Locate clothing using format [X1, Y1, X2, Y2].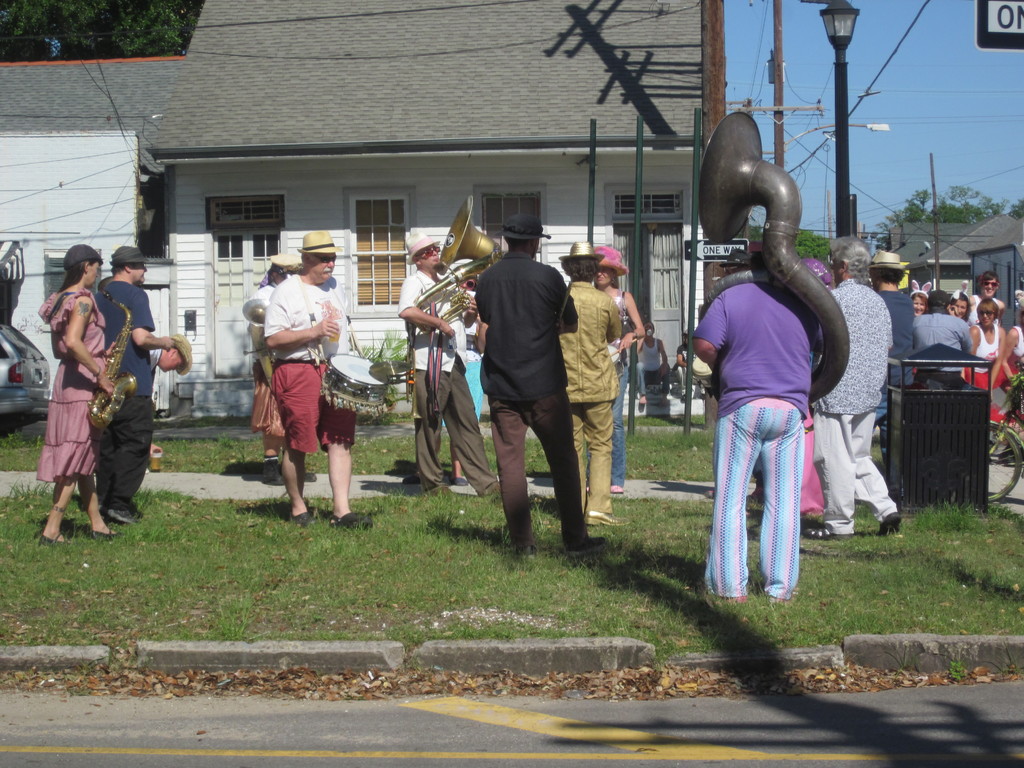
[822, 271, 884, 518].
